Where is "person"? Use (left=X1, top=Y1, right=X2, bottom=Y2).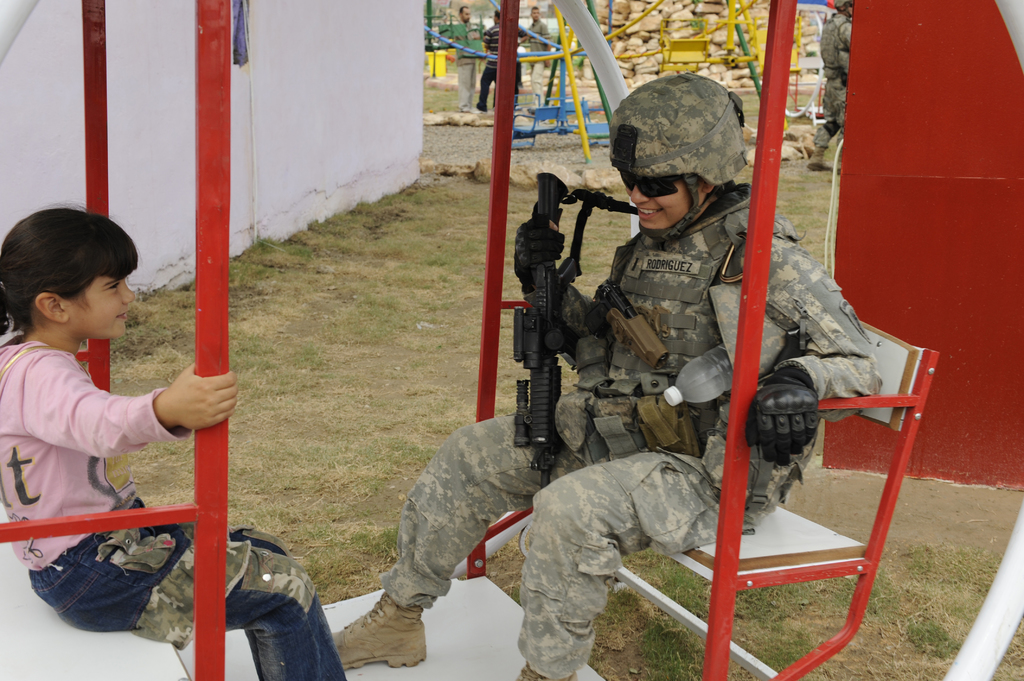
(left=0, top=204, right=346, bottom=680).
